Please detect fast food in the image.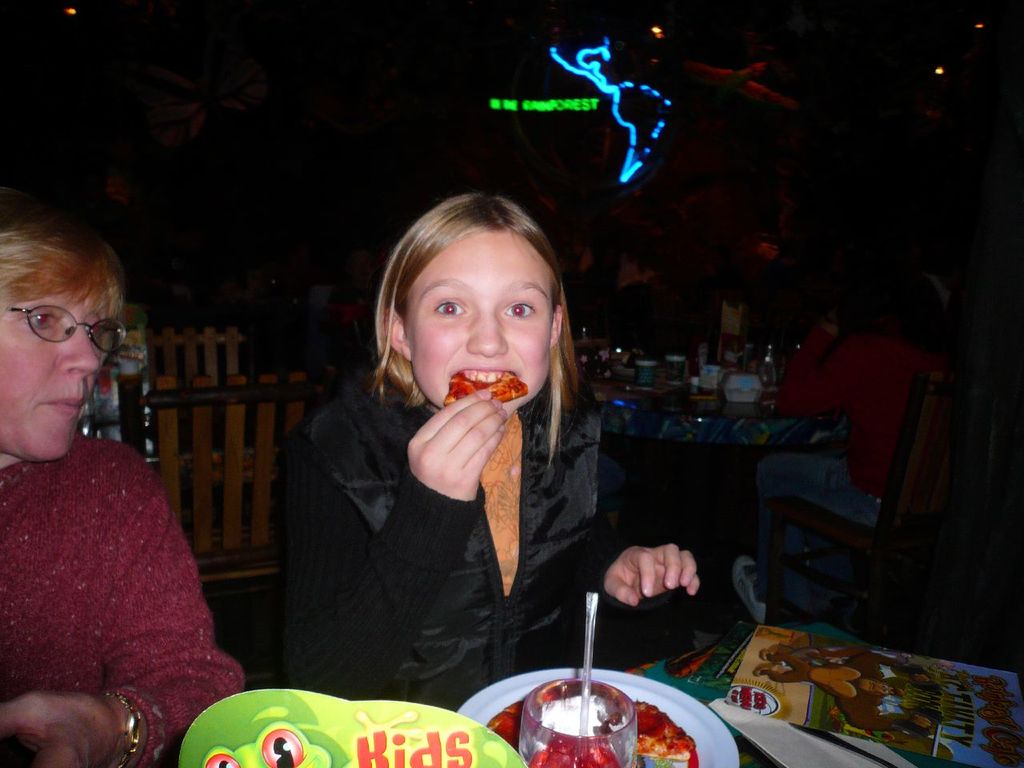
Rect(447, 359, 531, 597).
